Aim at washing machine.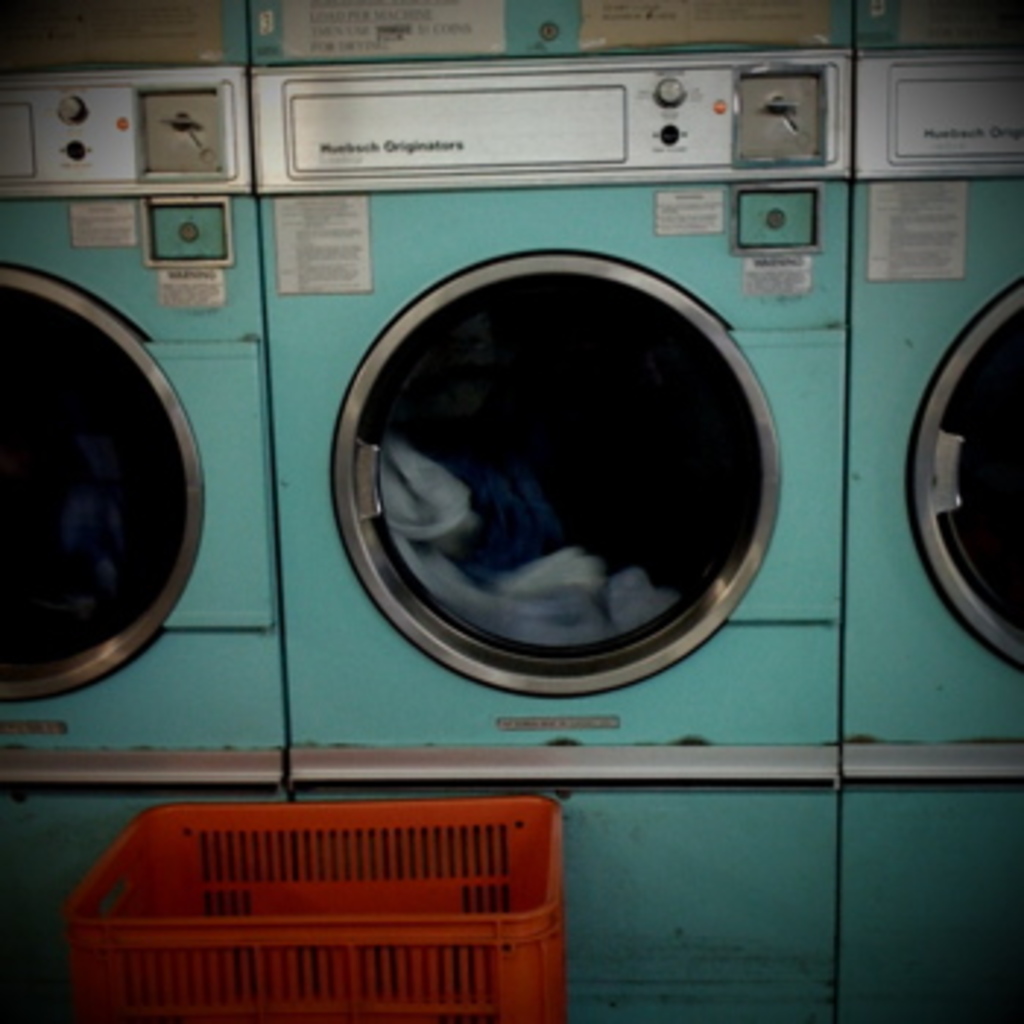
Aimed at <region>848, 53, 1021, 787</region>.
